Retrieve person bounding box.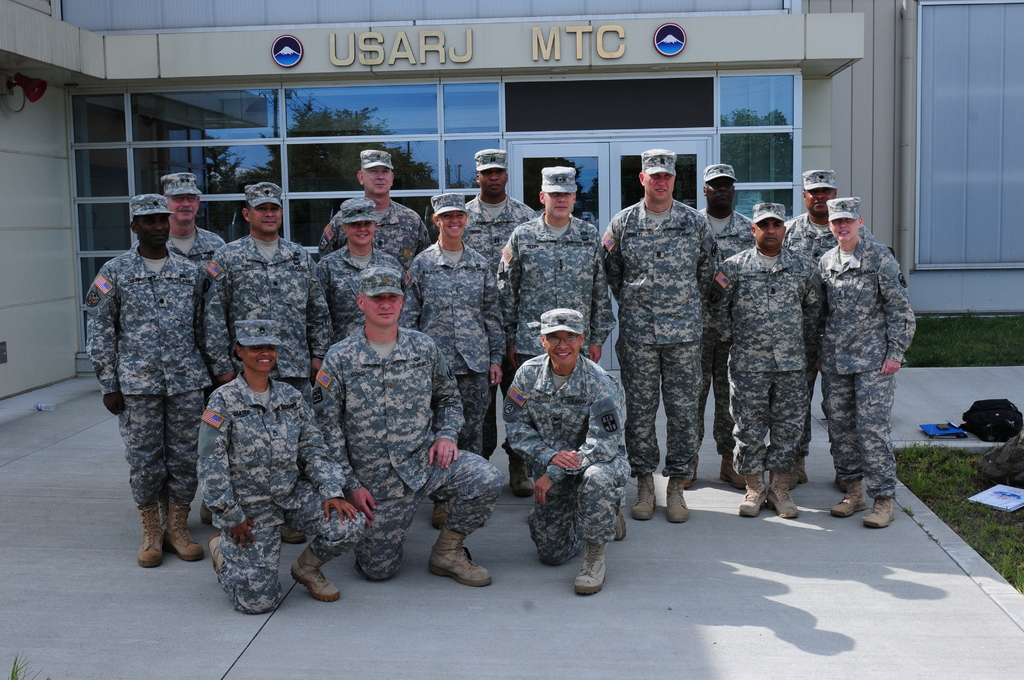
Bounding box: <bbox>683, 163, 753, 489</bbox>.
